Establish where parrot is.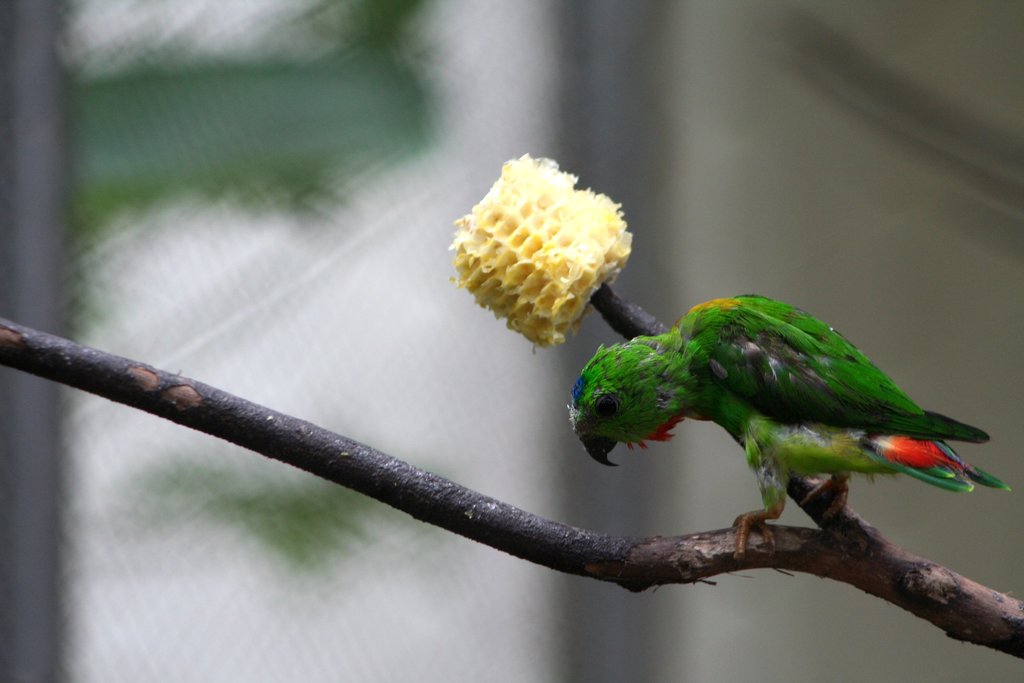
Established at <region>564, 274, 1013, 573</region>.
